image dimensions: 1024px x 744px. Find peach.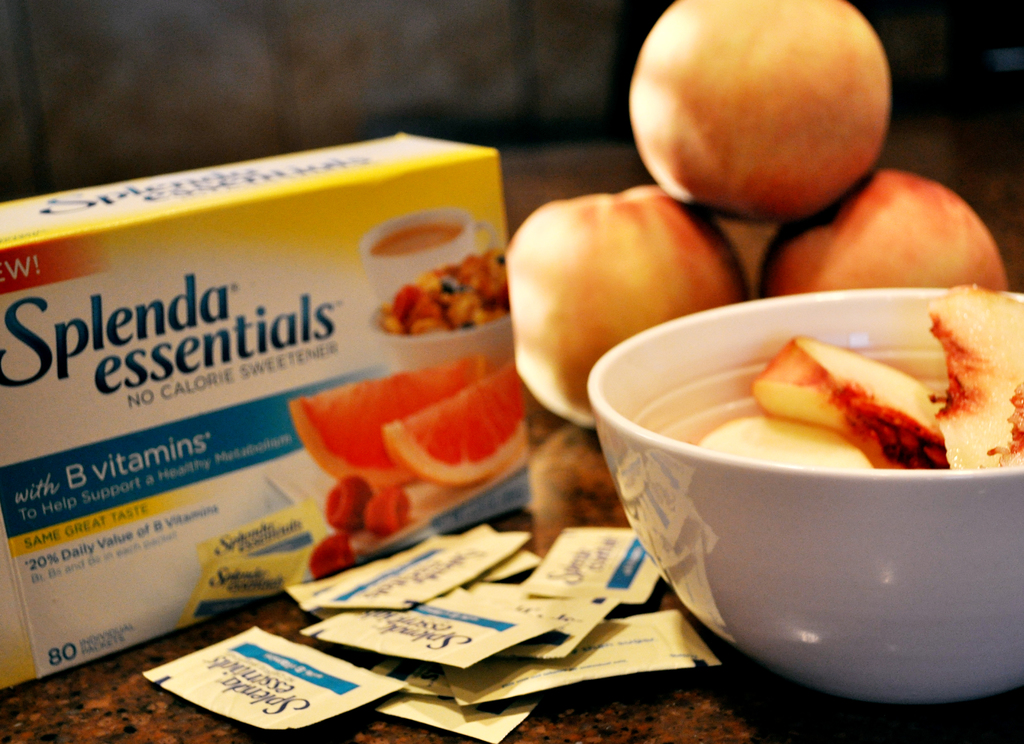
left=757, top=167, right=1007, bottom=290.
